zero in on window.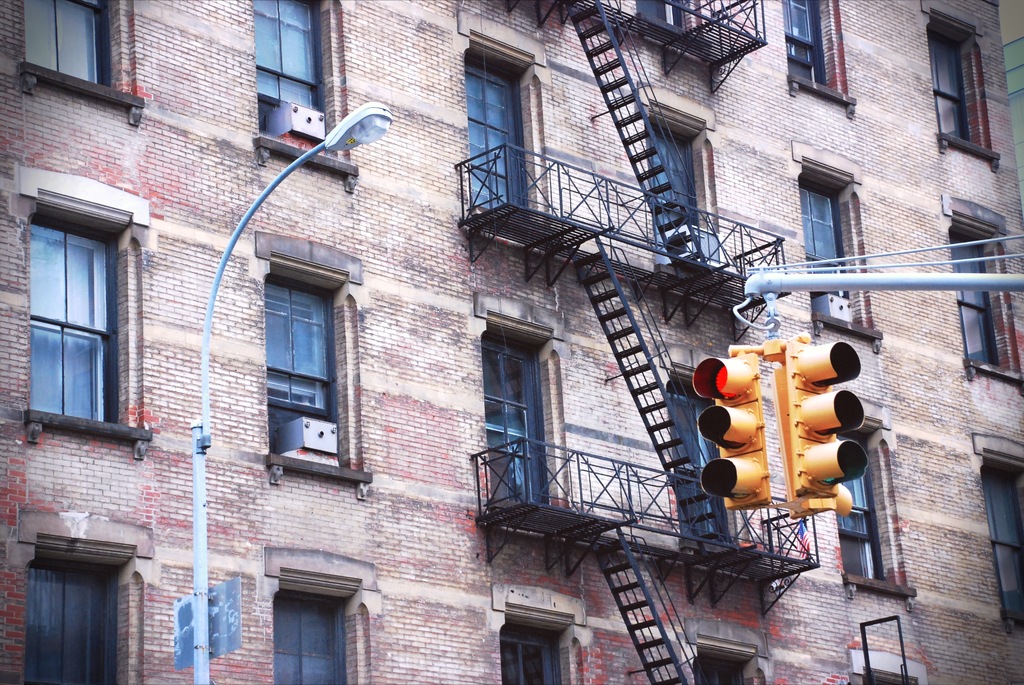
Zeroed in: region(924, 33, 1007, 148).
